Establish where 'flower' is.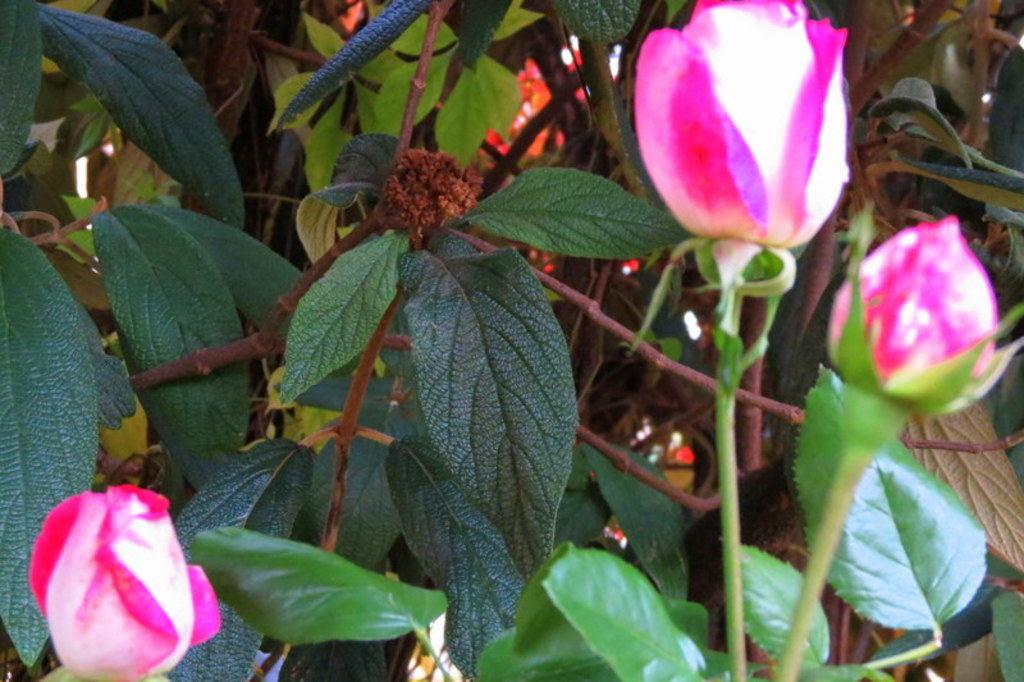
Established at x1=621, y1=6, x2=864, y2=251.
